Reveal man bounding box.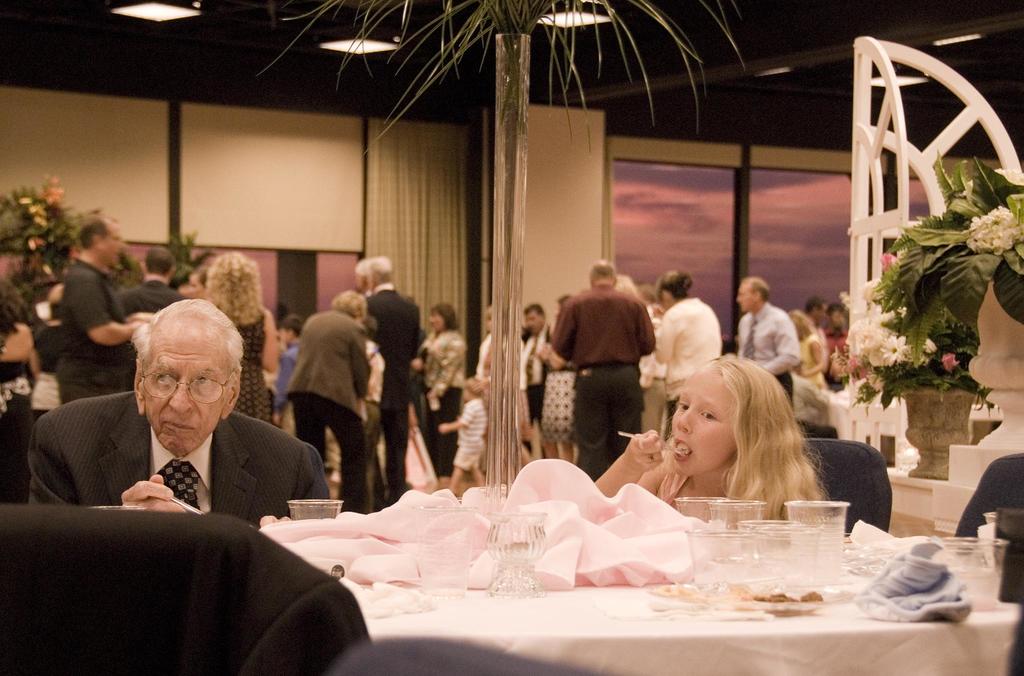
Revealed: bbox(56, 212, 159, 408).
